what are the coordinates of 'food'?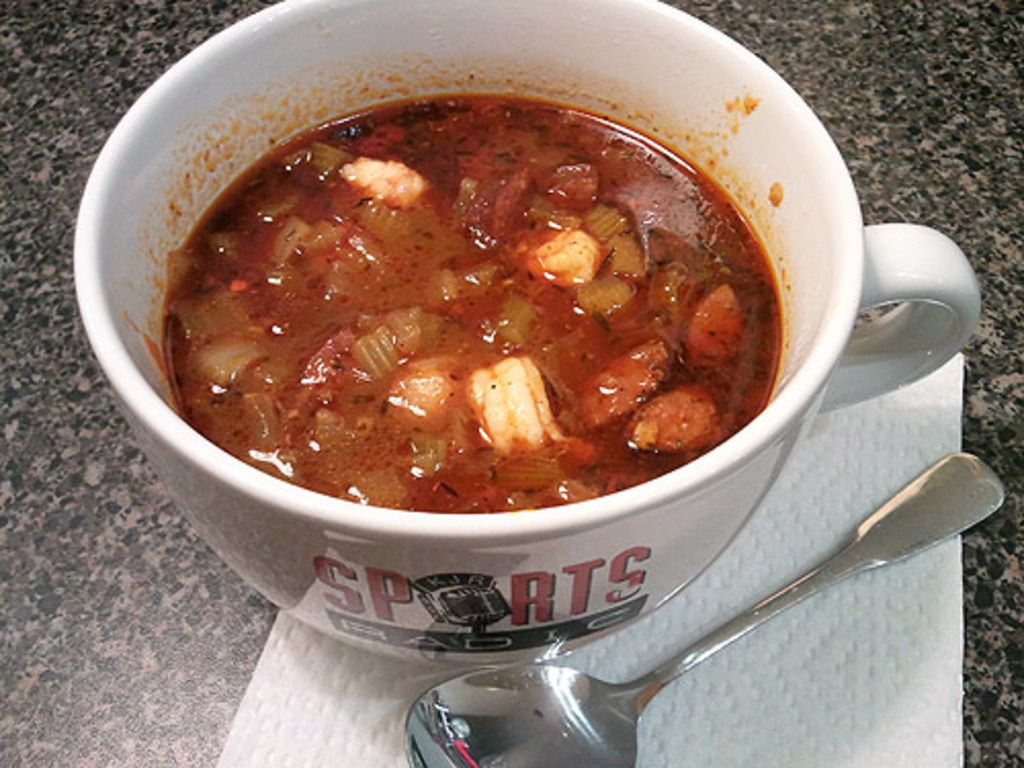
[115,49,860,602].
